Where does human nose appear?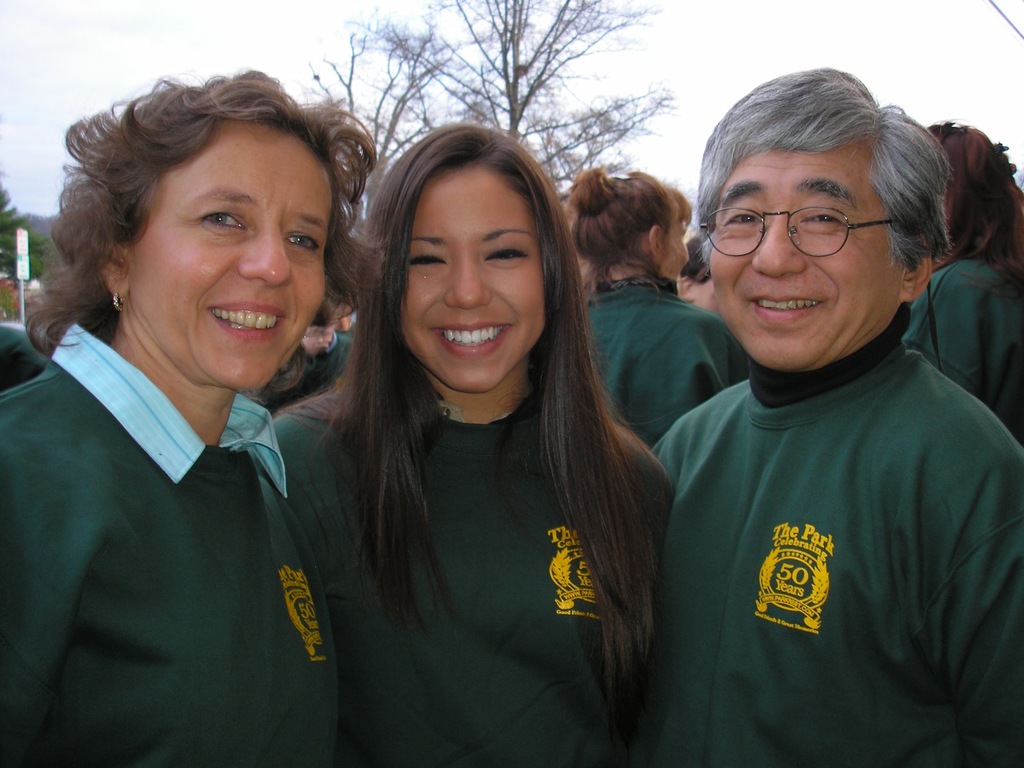
Appears at {"x1": 232, "y1": 225, "x2": 290, "y2": 287}.
